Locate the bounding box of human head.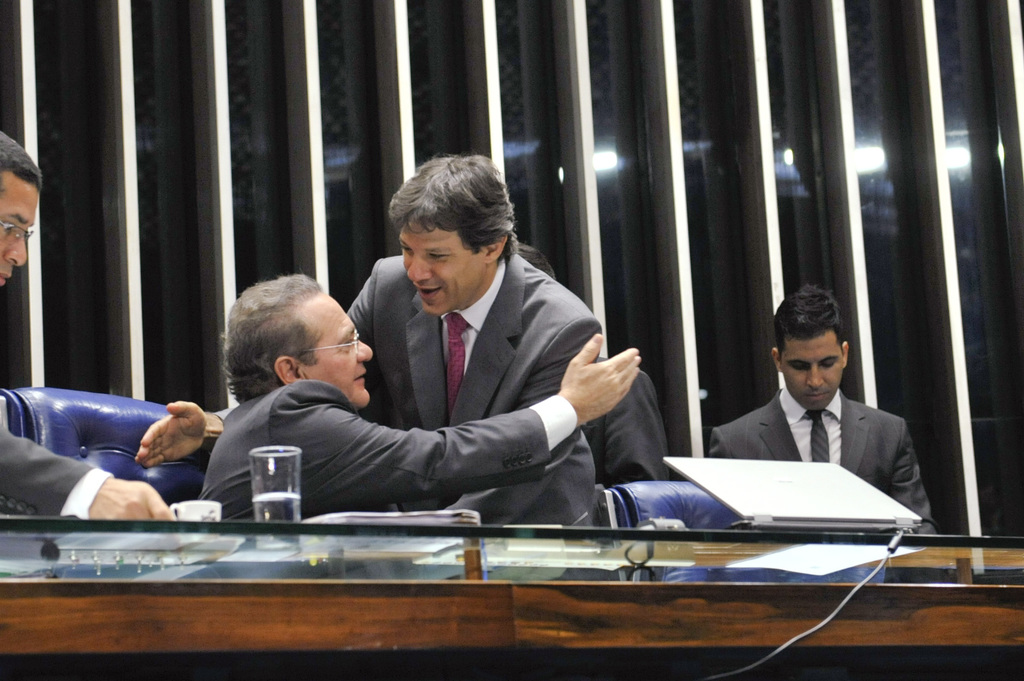
Bounding box: l=511, t=241, r=556, b=281.
